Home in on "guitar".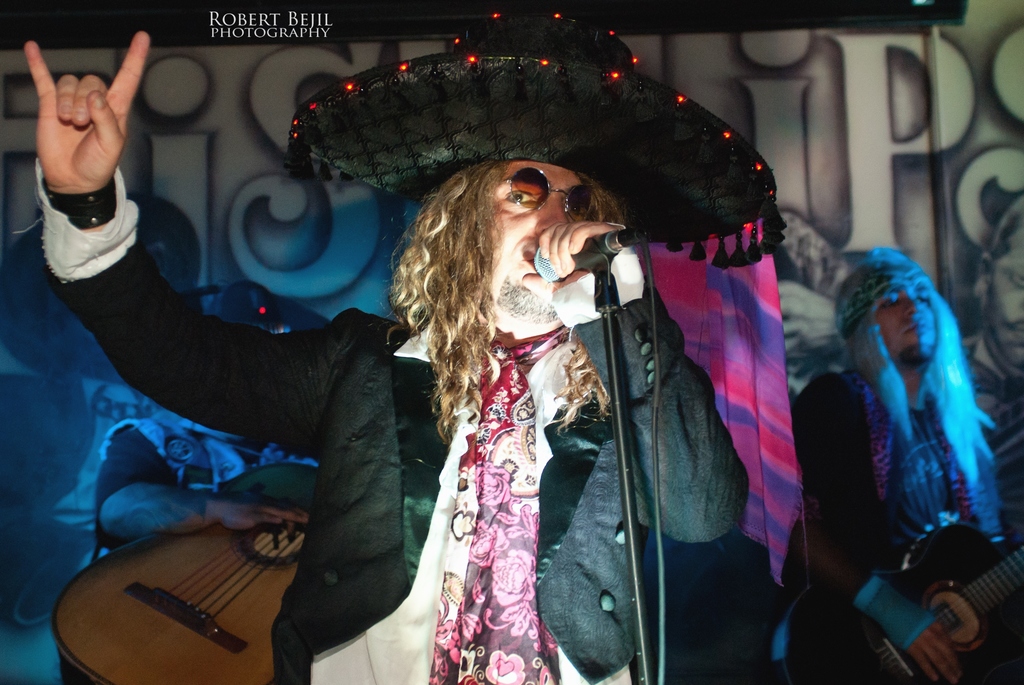
Homed in at 51 459 312 684.
